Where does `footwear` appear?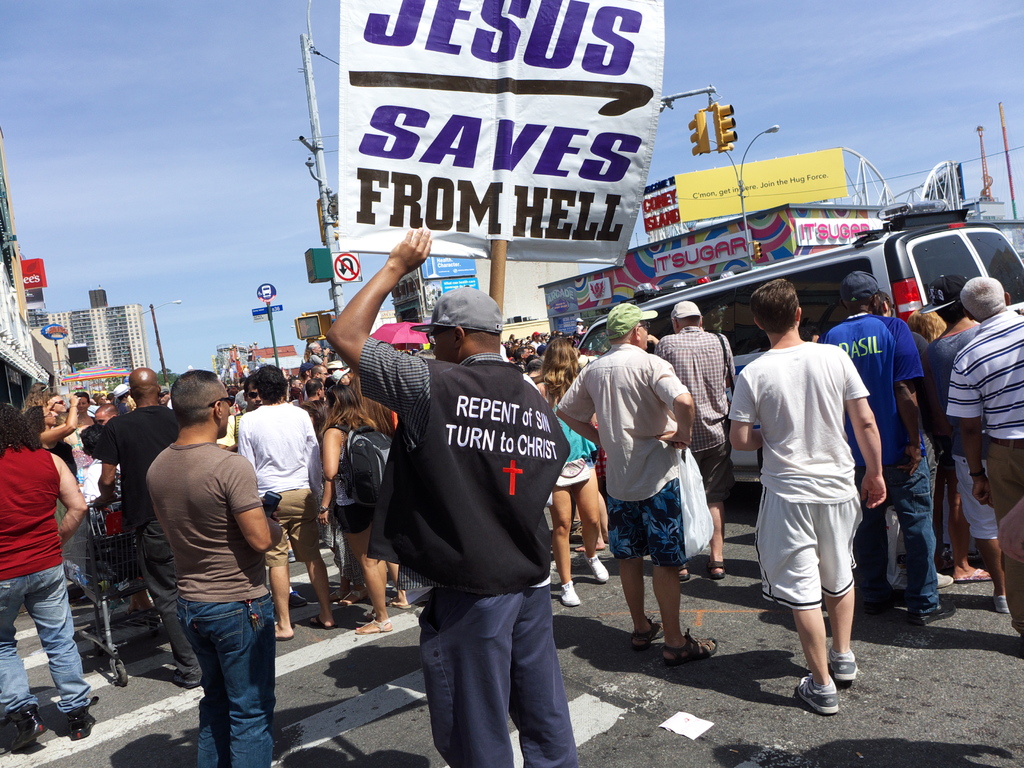
Appears at left=907, top=603, right=952, bottom=625.
